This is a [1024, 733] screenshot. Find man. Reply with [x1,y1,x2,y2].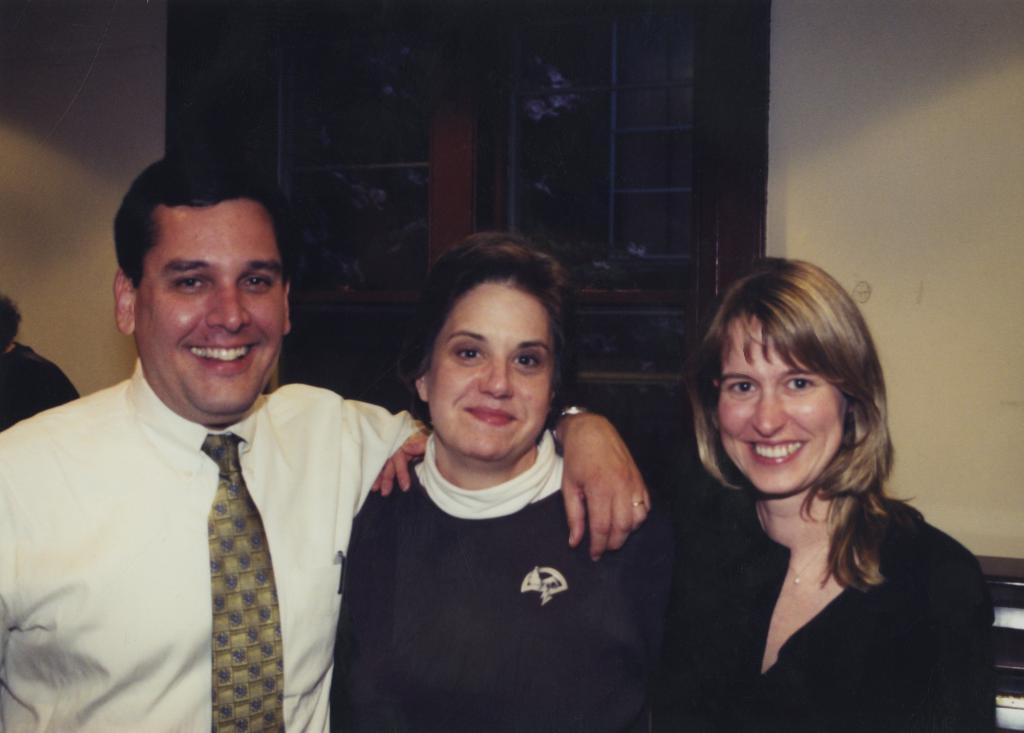
[0,292,82,435].
